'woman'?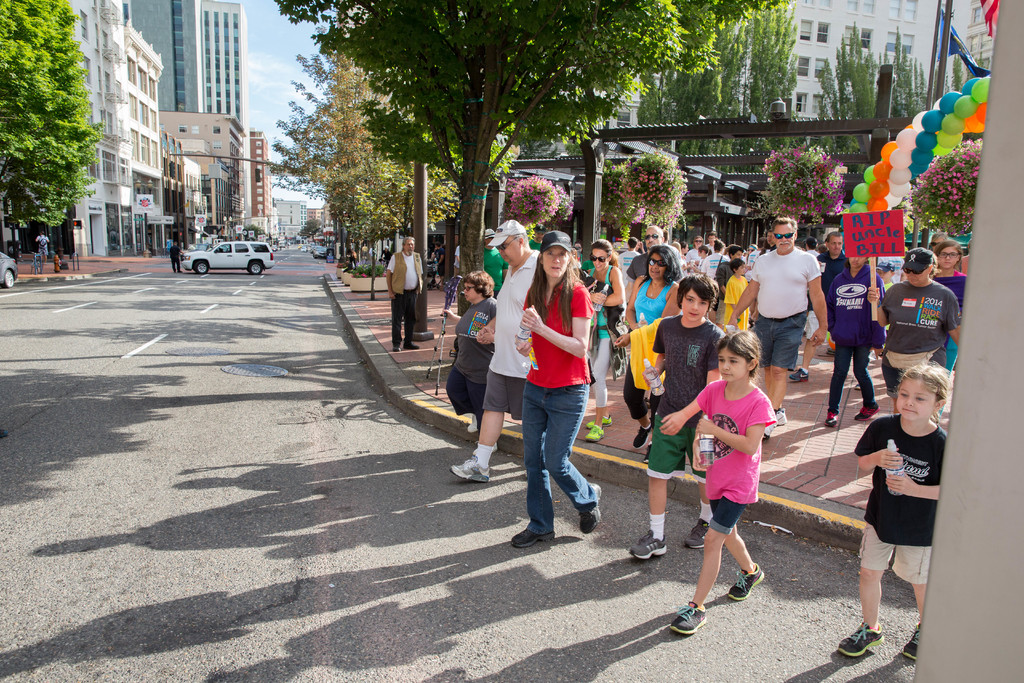
Rect(506, 230, 616, 574)
